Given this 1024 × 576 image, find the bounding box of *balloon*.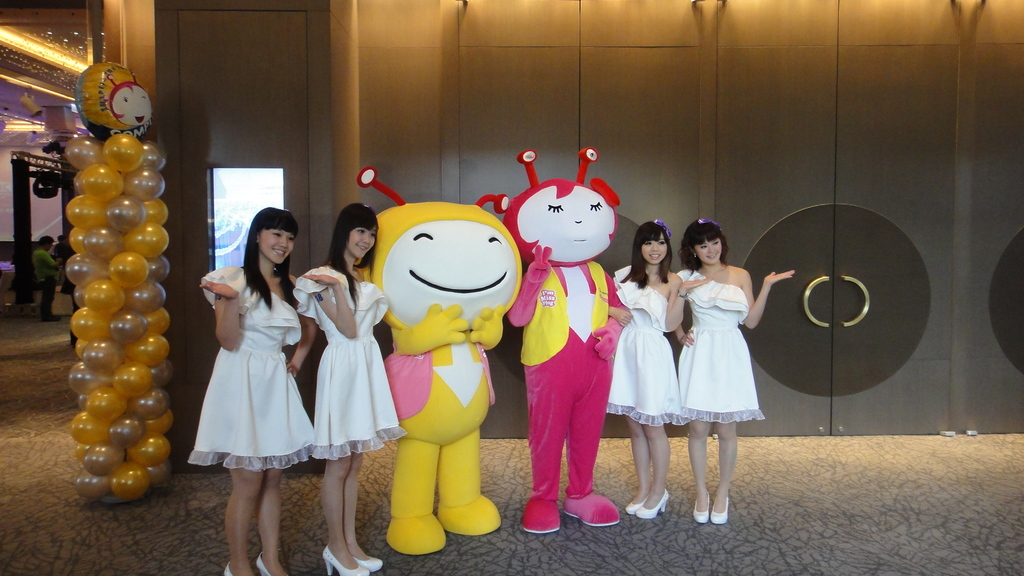
[left=76, top=337, right=87, bottom=362].
